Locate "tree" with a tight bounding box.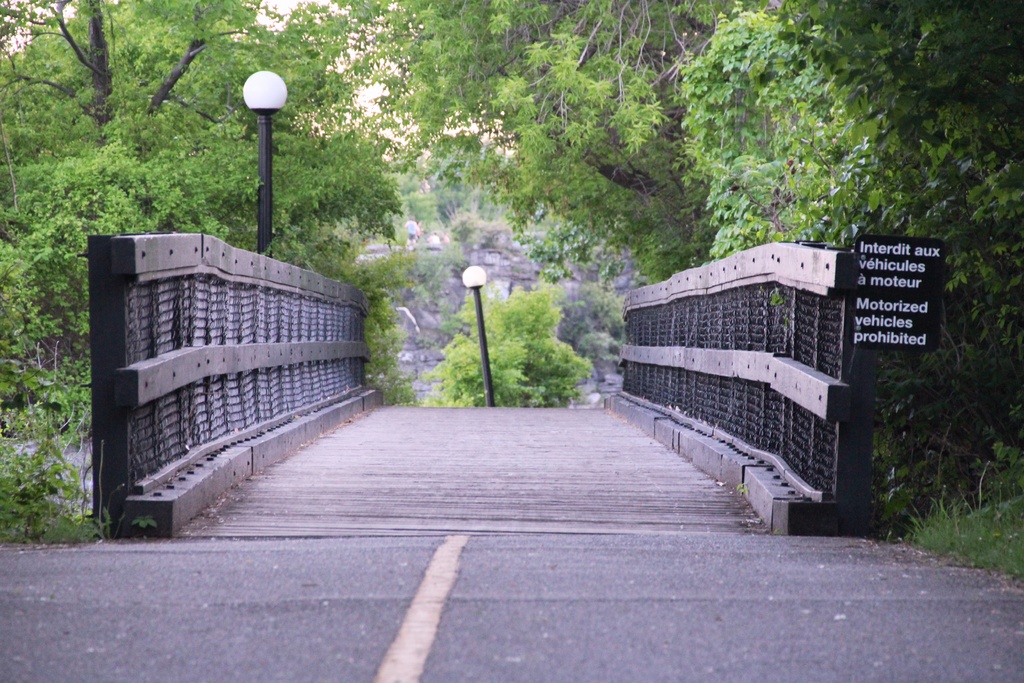
425:283:590:403.
